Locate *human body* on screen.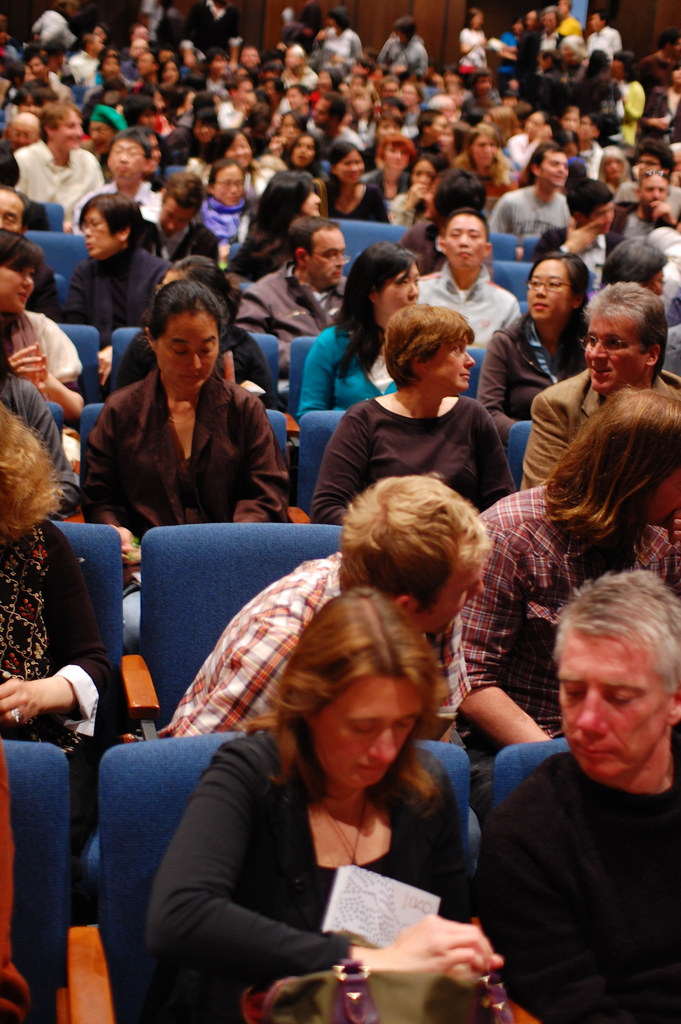
On screen at locate(90, 283, 284, 522).
